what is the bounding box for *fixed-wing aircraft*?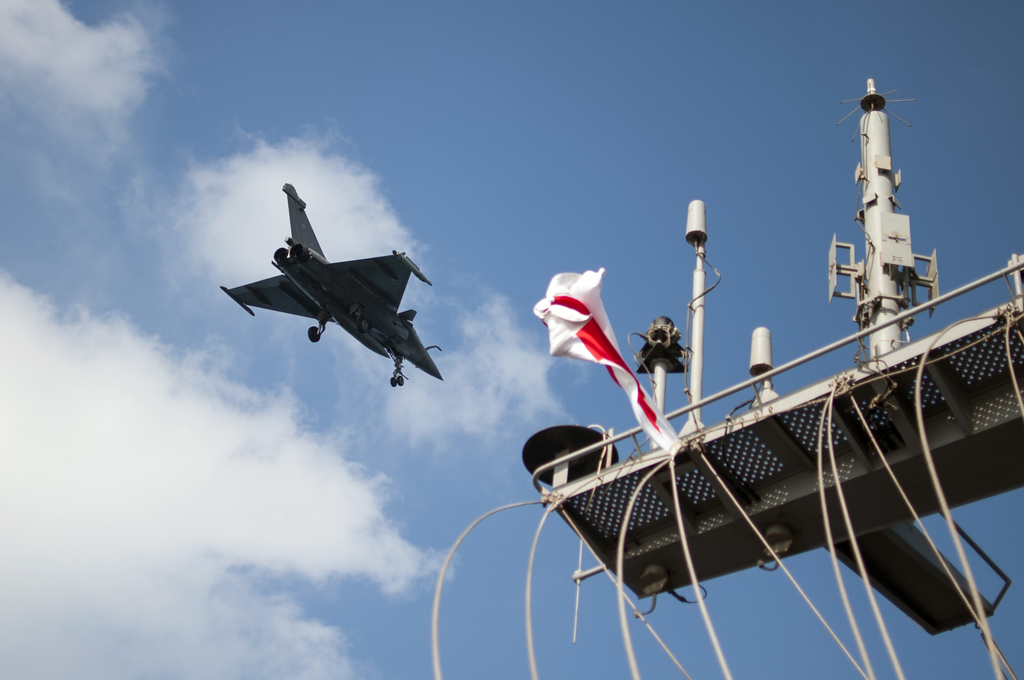
[218, 180, 445, 391].
